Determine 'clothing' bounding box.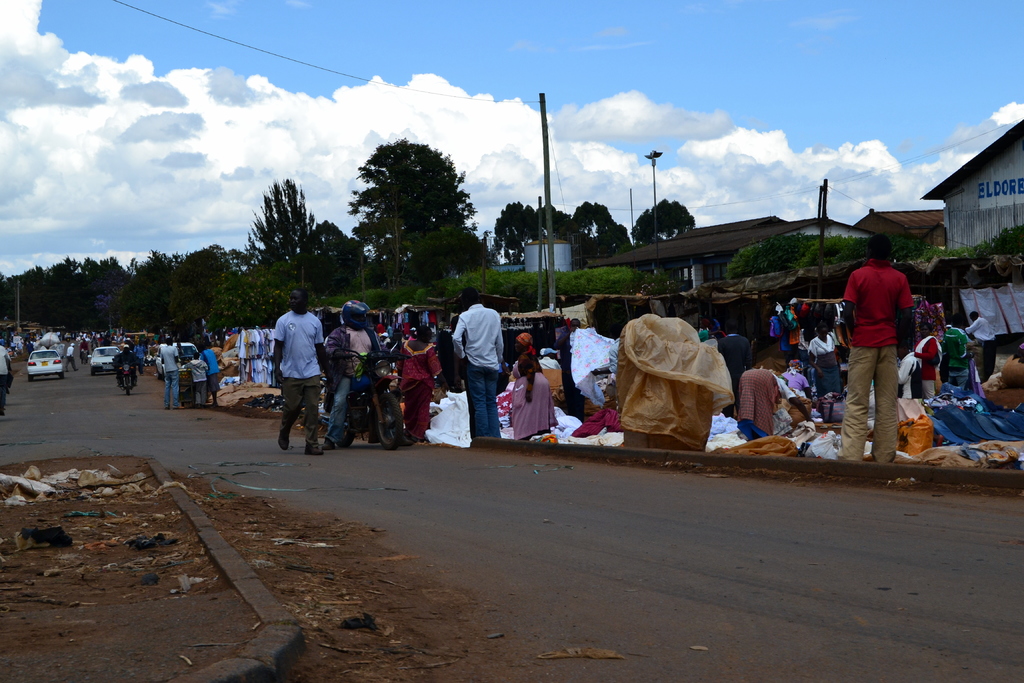
Determined: bbox=(0, 347, 9, 418).
